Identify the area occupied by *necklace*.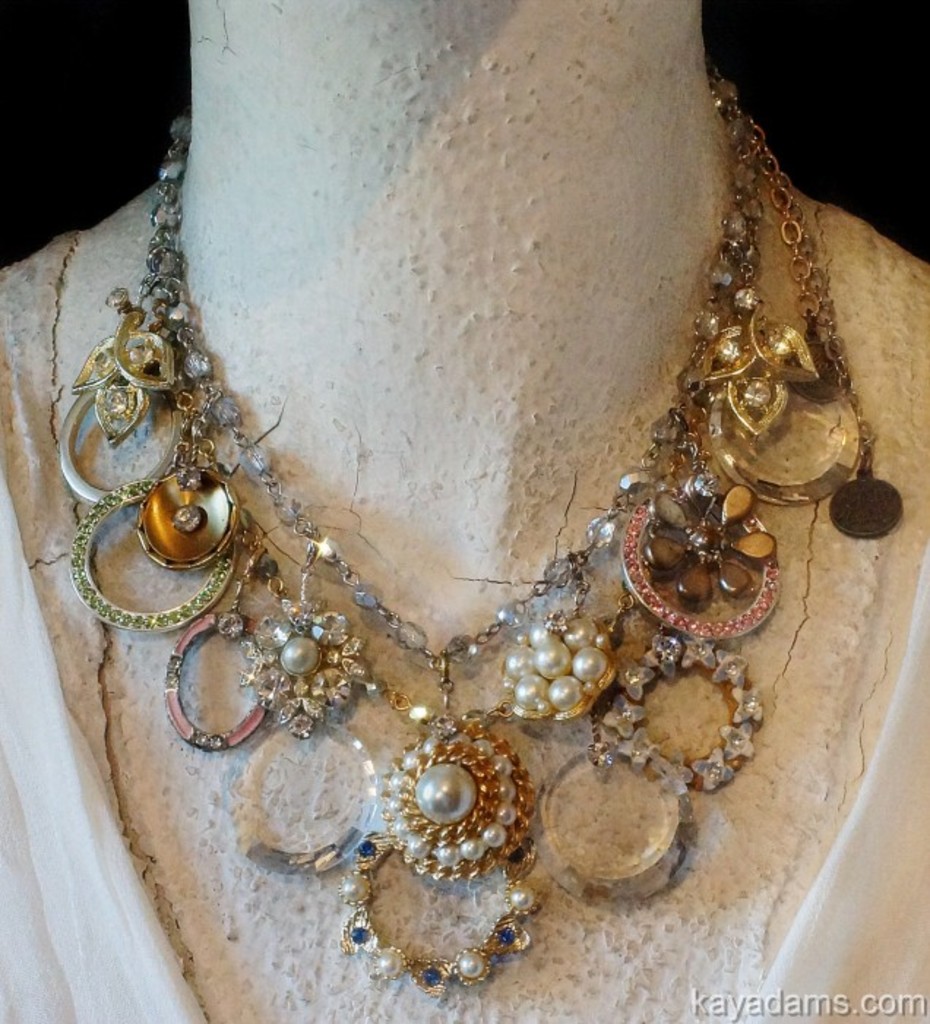
Area: <region>53, 61, 902, 999</region>.
